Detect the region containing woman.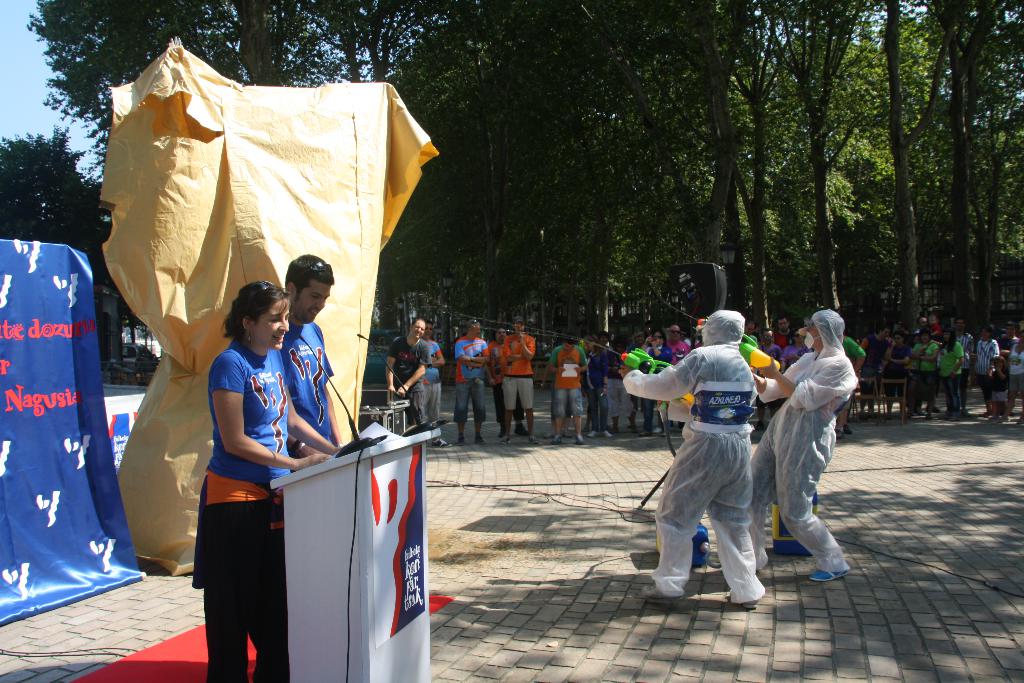
<box>882,334,923,416</box>.
